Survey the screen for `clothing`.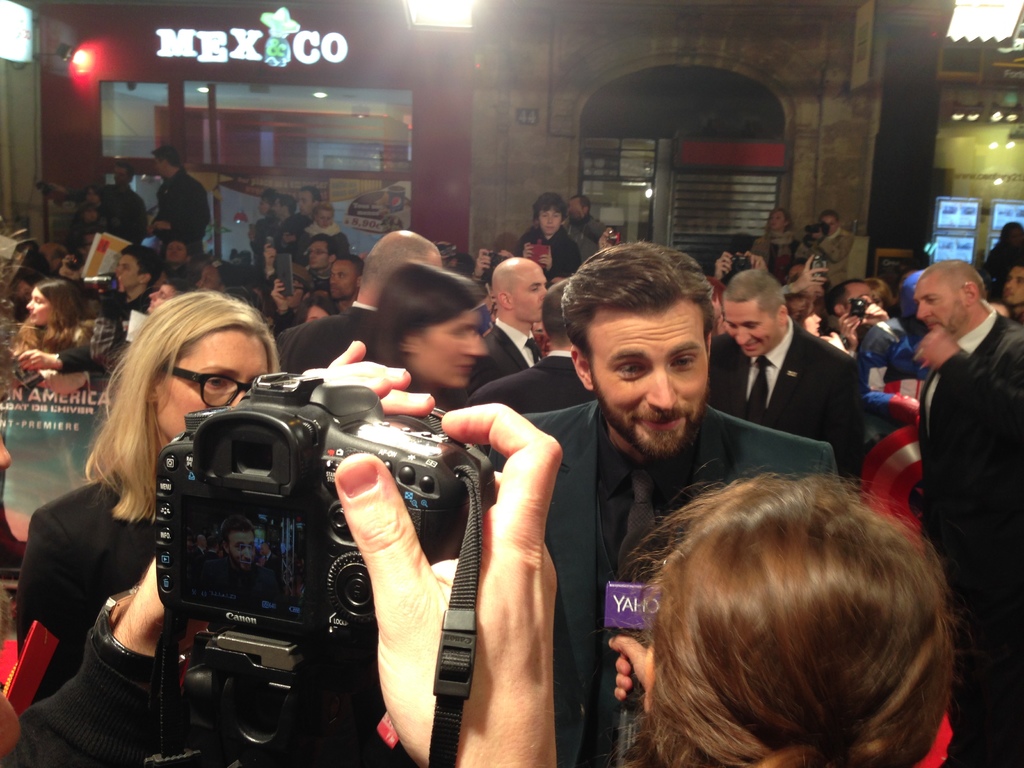
Survey found: crop(469, 401, 842, 767).
